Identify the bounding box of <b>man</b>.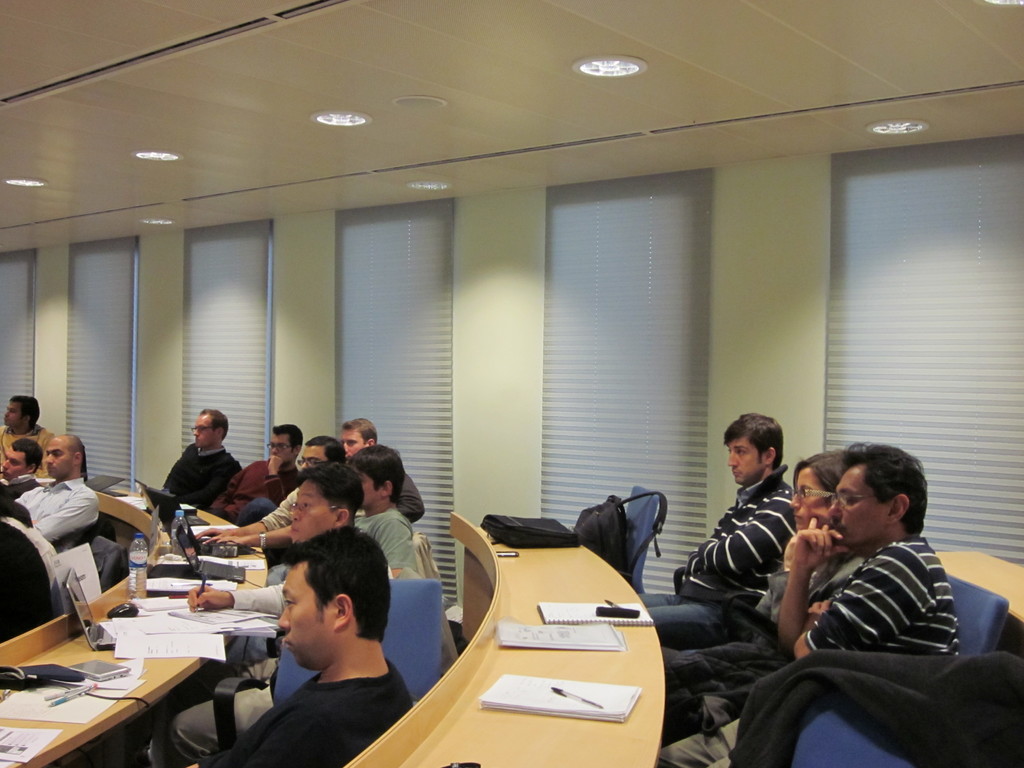
left=190, top=430, right=351, bottom=548.
